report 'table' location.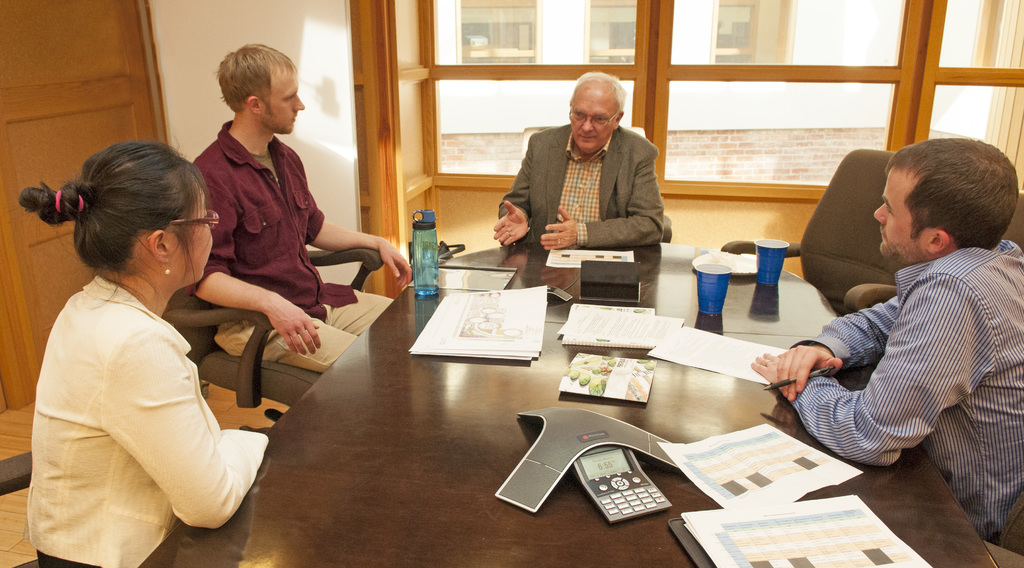
Report: box=[168, 236, 906, 556].
